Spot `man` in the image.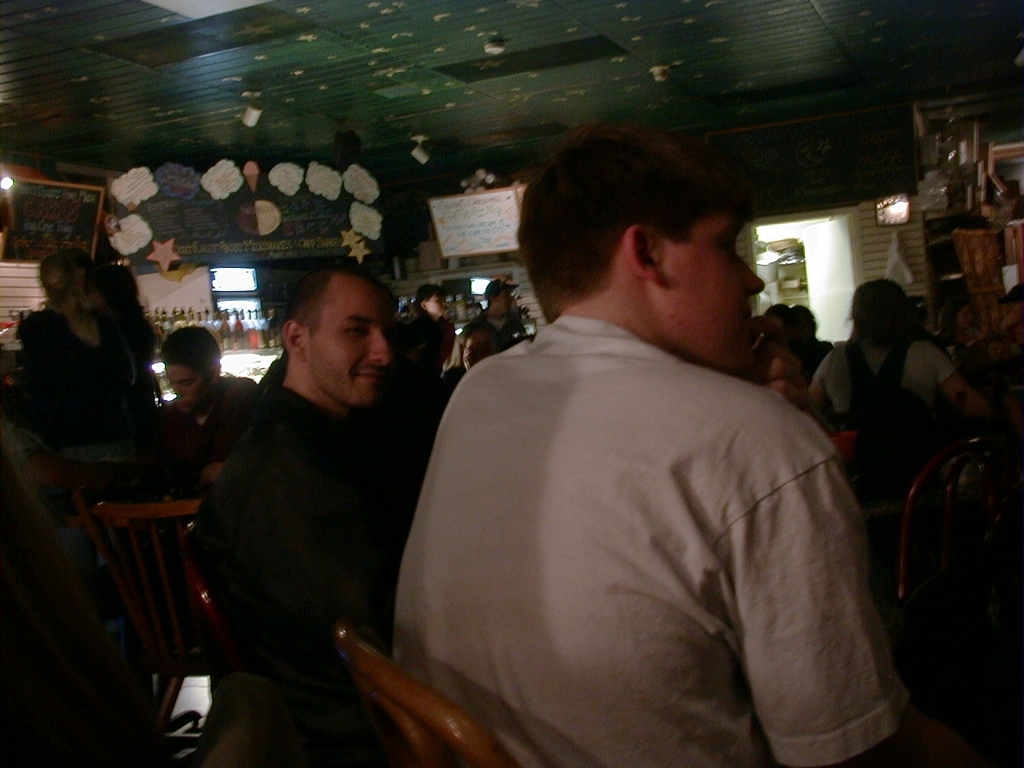
`man` found at bbox=(459, 279, 526, 351).
